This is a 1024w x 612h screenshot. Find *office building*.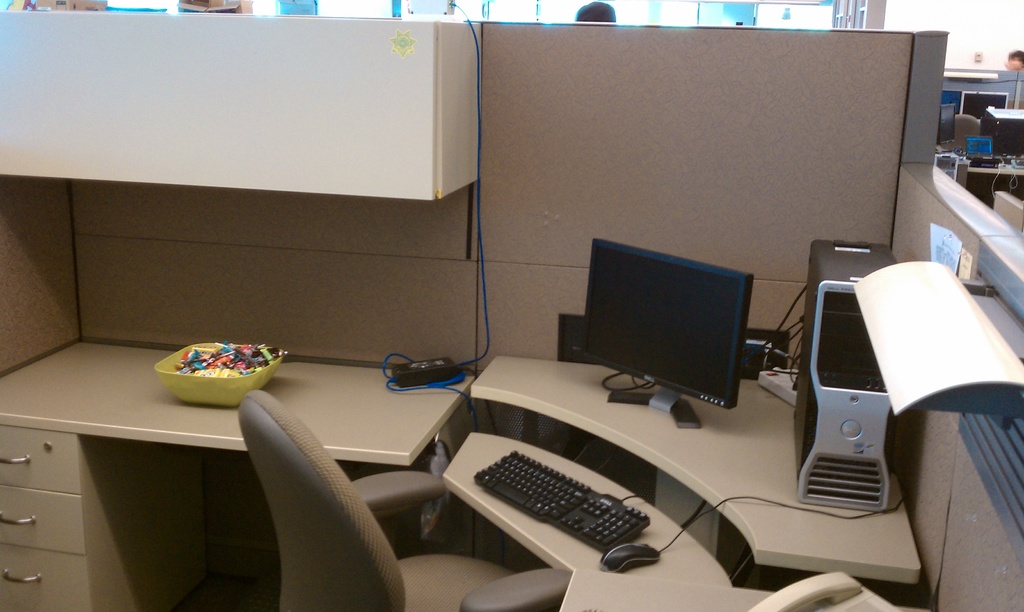
Bounding box: <box>0,0,1023,611</box>.
